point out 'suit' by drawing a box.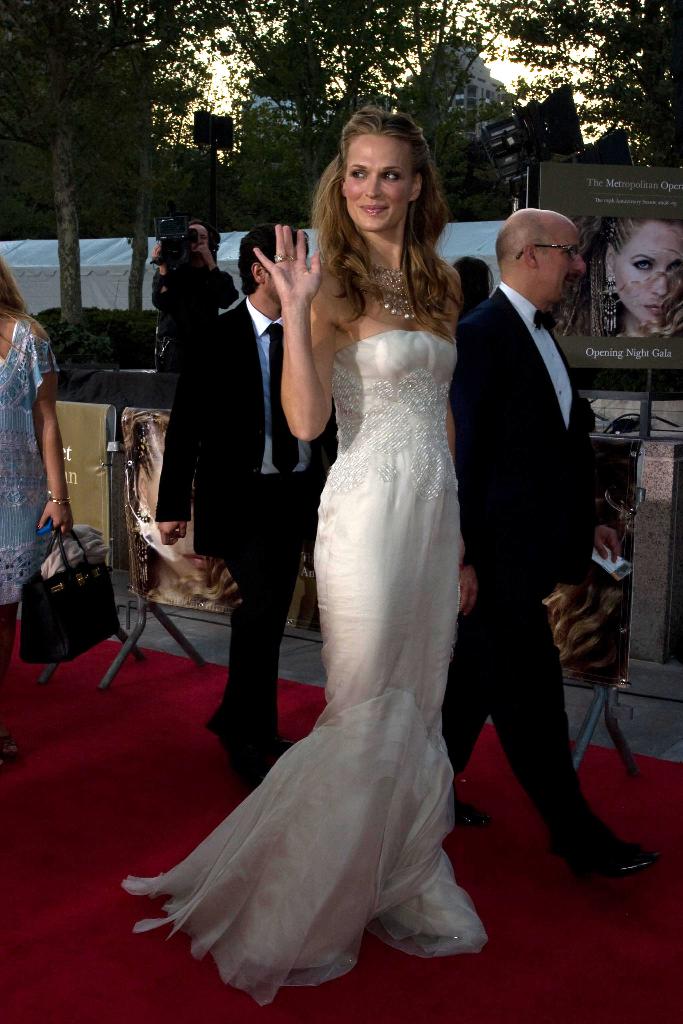
<region>153, 284, 330, 736</region>.
